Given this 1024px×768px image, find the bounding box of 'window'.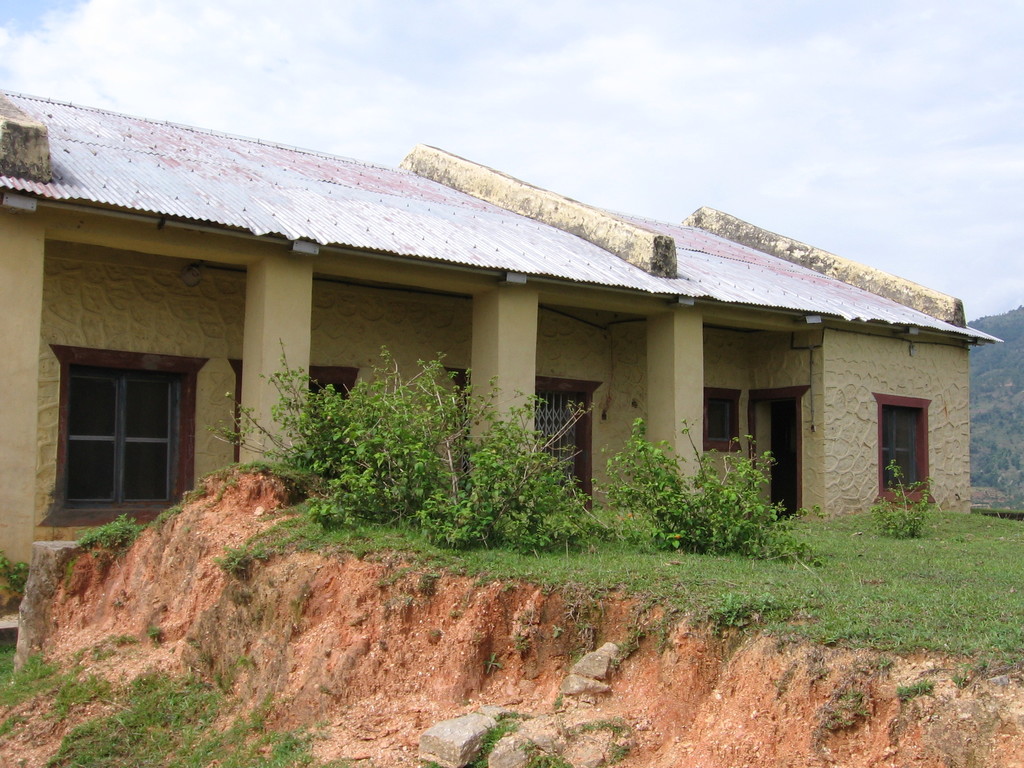
left=533, top=383, right=585, bottom=484.
